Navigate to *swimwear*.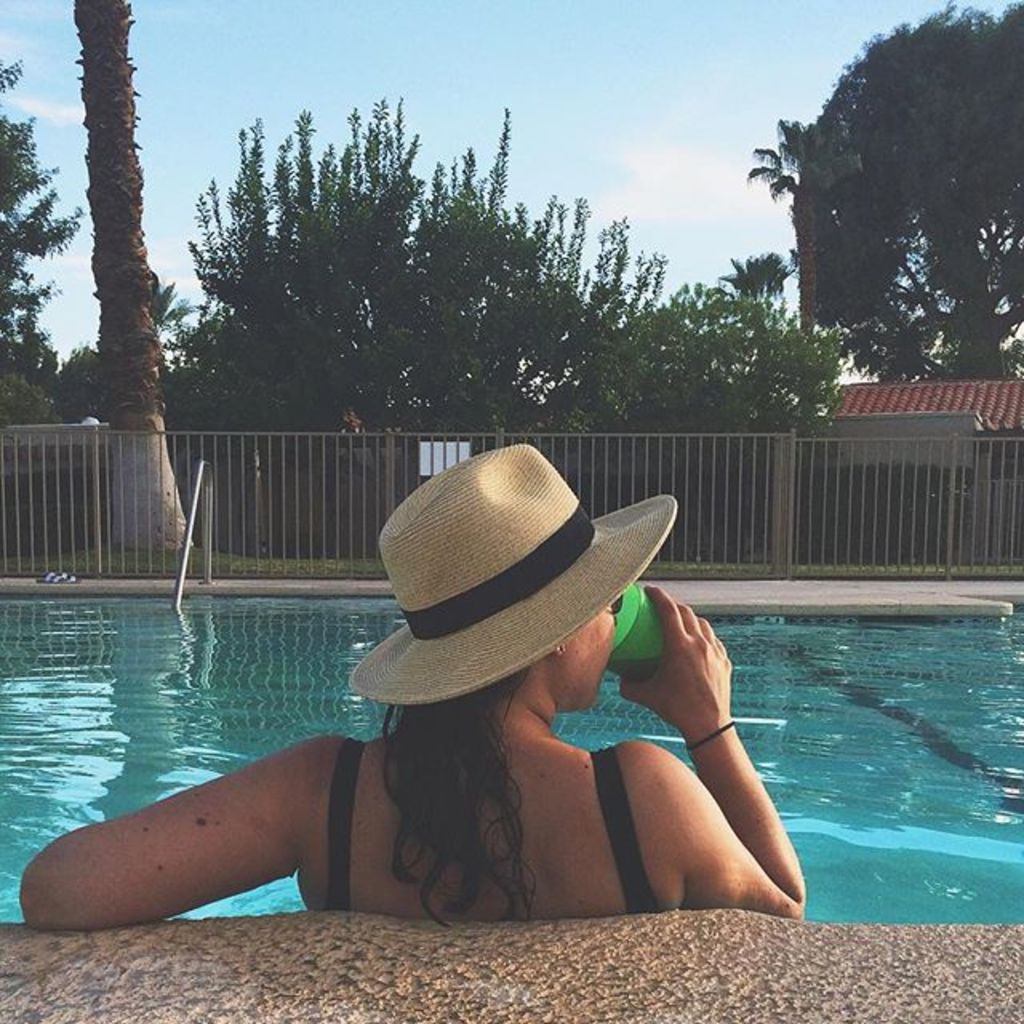
Navigation target: l=325, t=738, r=667, b=909.
